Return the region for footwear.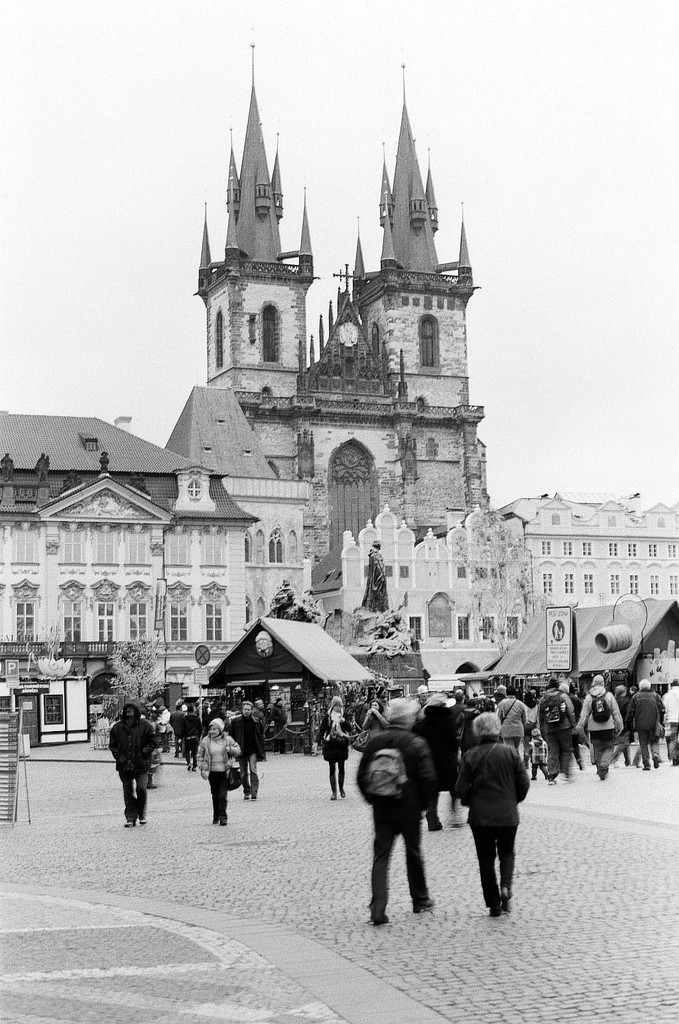
crop(371, 910, 393, 926).
